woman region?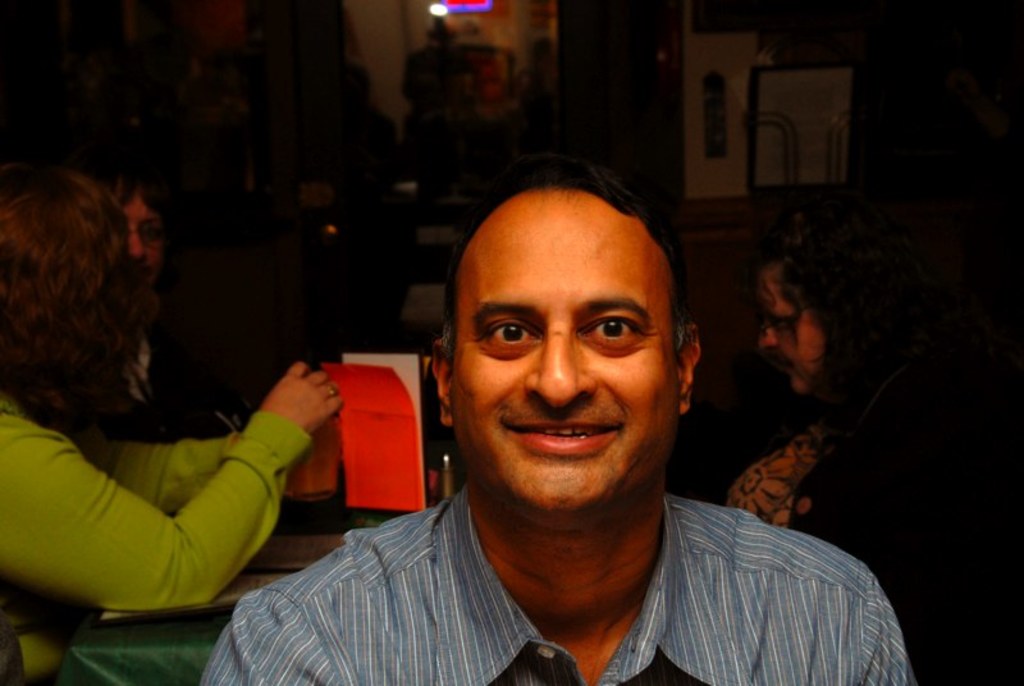
bbox=(710, 216, 1023, 674)
